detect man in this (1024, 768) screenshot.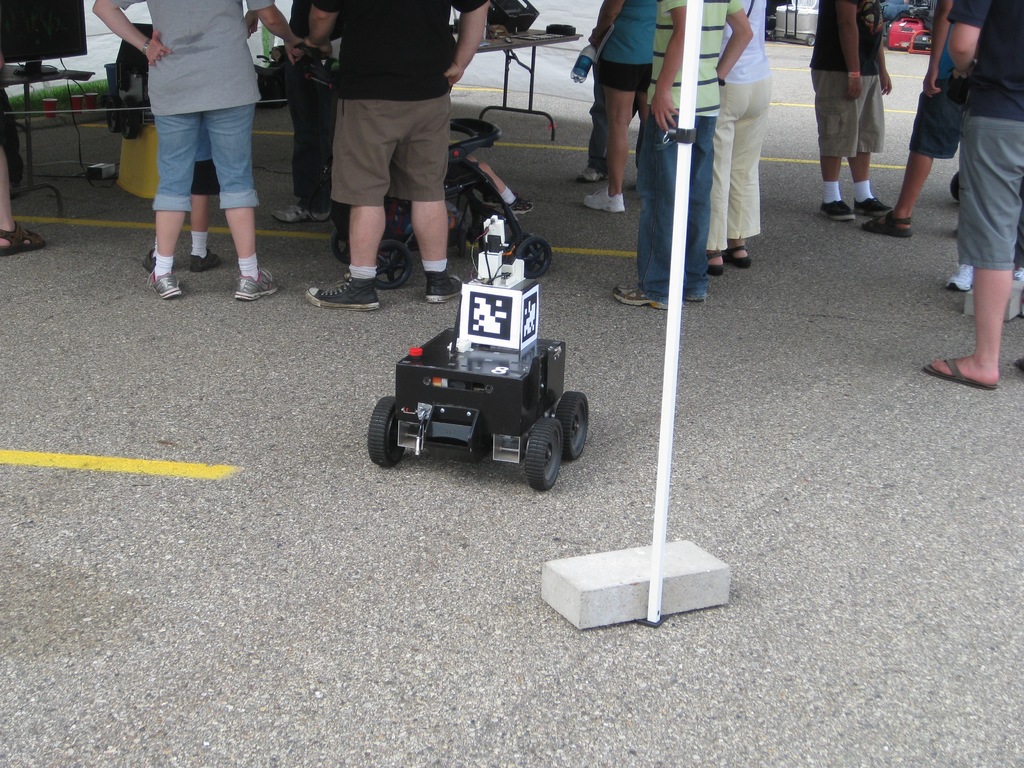
Detection: 870/0/966/241.
